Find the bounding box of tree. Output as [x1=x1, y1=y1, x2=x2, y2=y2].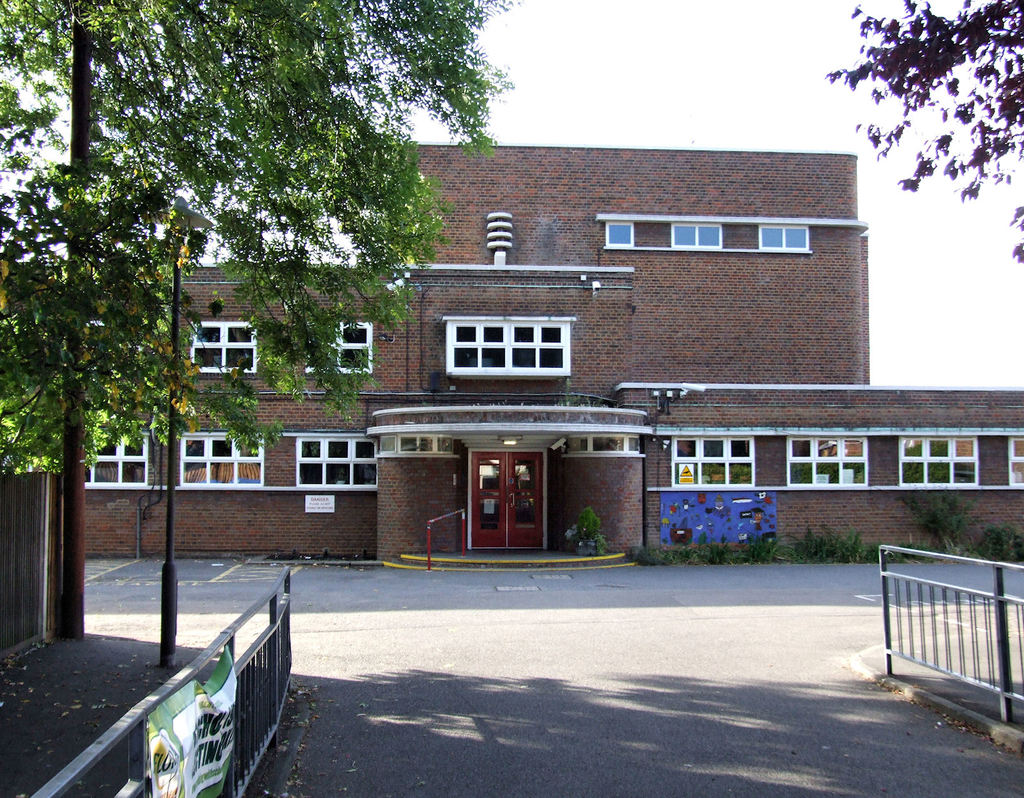
[x1=0, y1=0, x2=521, y2=645].
